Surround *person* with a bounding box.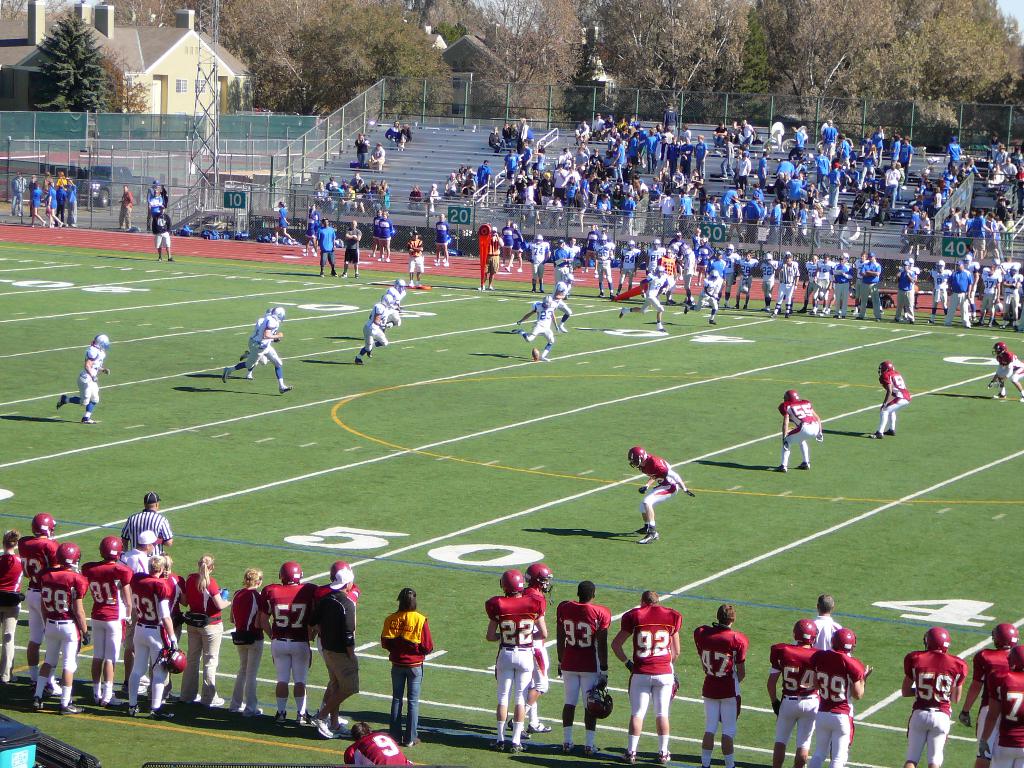
822,250,850,323.
